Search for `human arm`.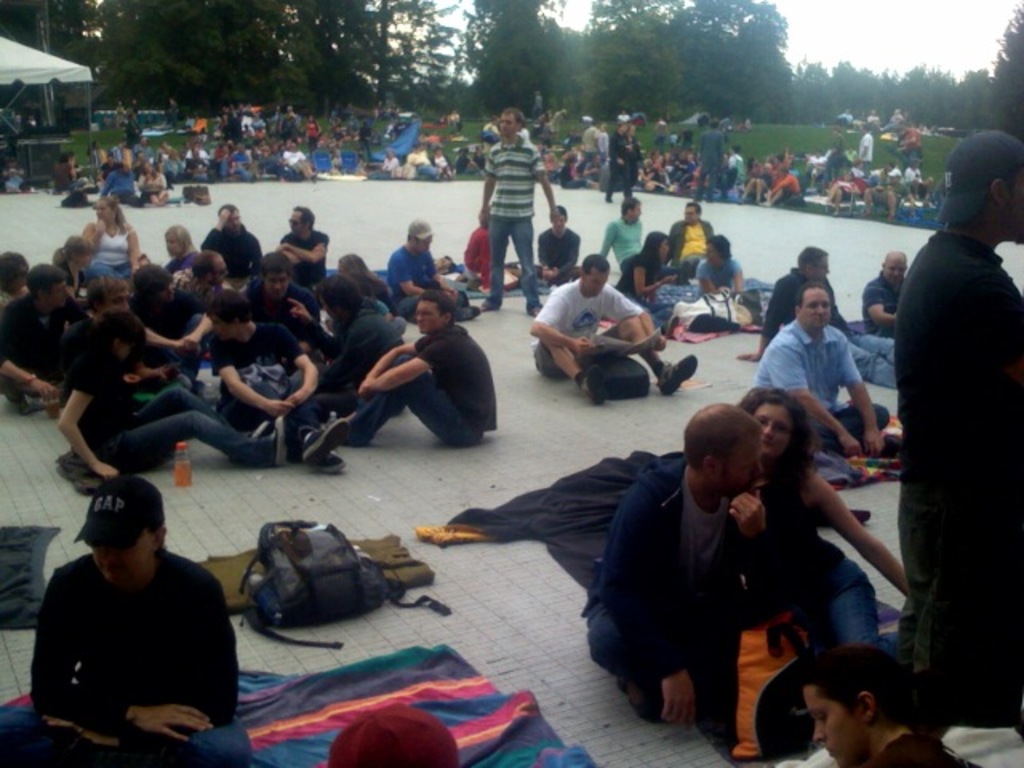
Found at 213 341 296 414.
